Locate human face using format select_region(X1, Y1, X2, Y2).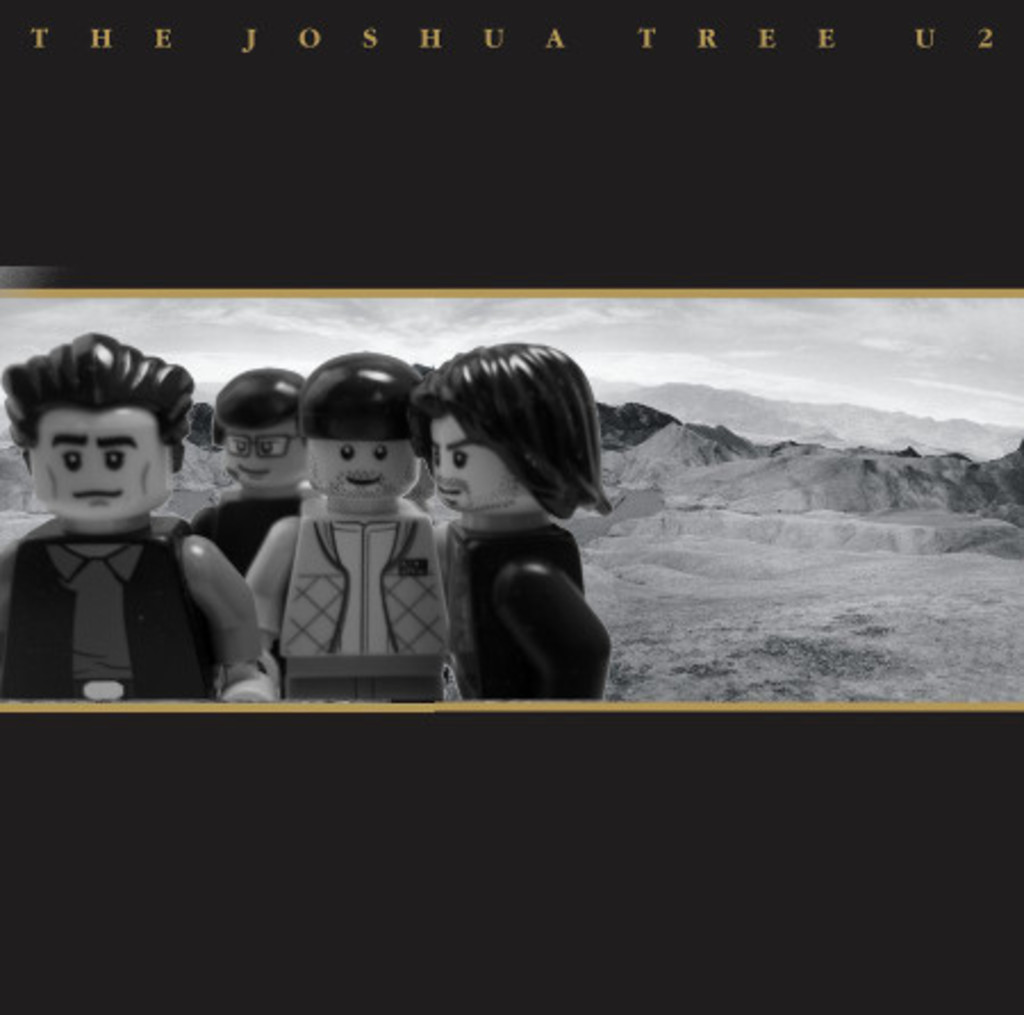
select_region(300, 437, 419, 505).
